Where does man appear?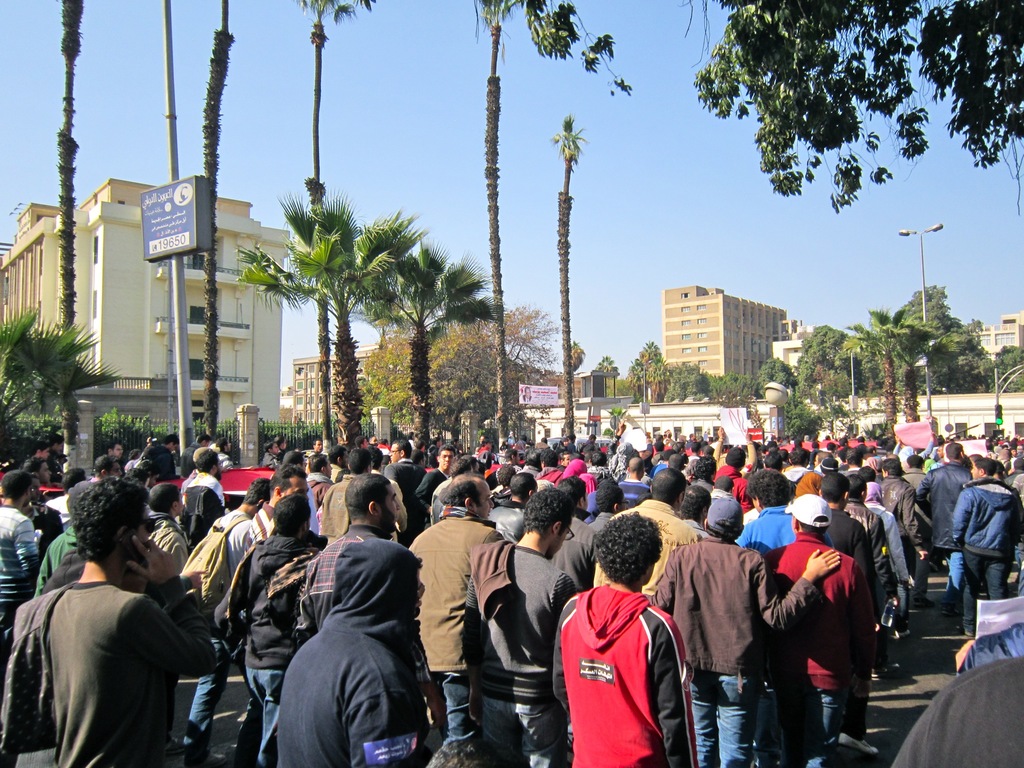
Appears at detection(483, 471, 538, 547).
